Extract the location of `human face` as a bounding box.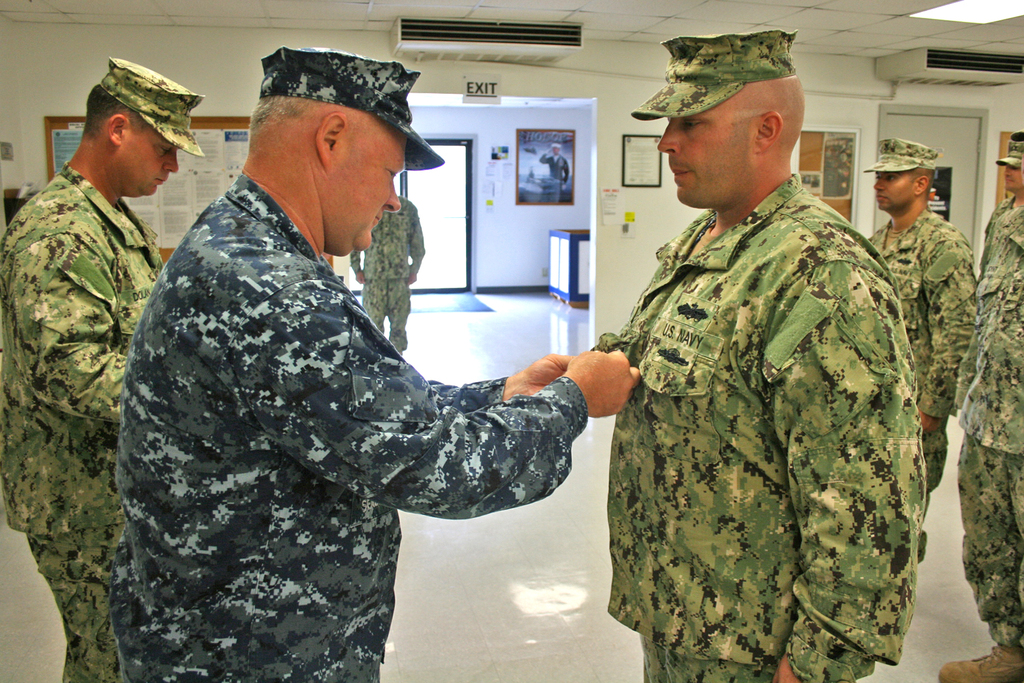
BBox(338, 119, 400, 256).
